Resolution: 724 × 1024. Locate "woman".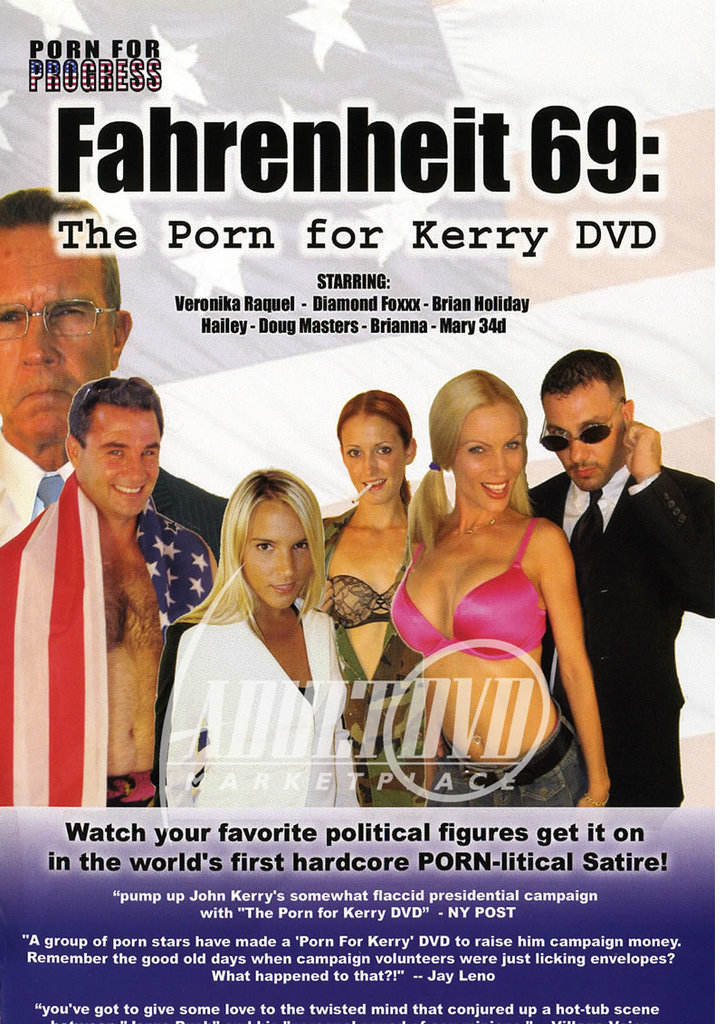
{"x1": 399, "y1": 369, "x2": 587, "y2": 796}.
